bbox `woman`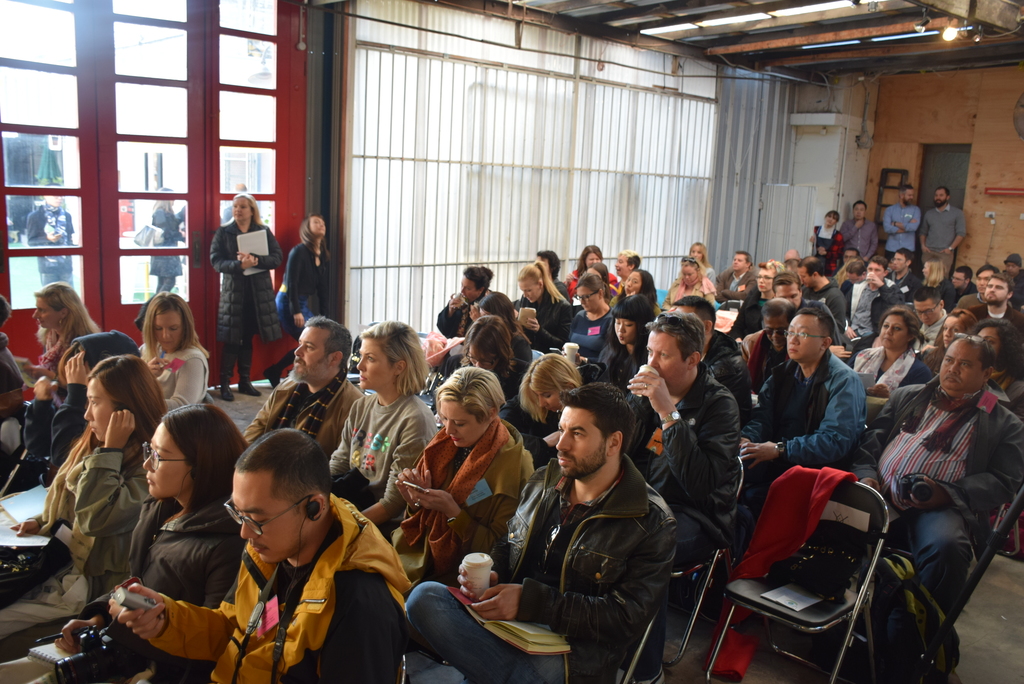
BBox(808, 212, 842, 280)
